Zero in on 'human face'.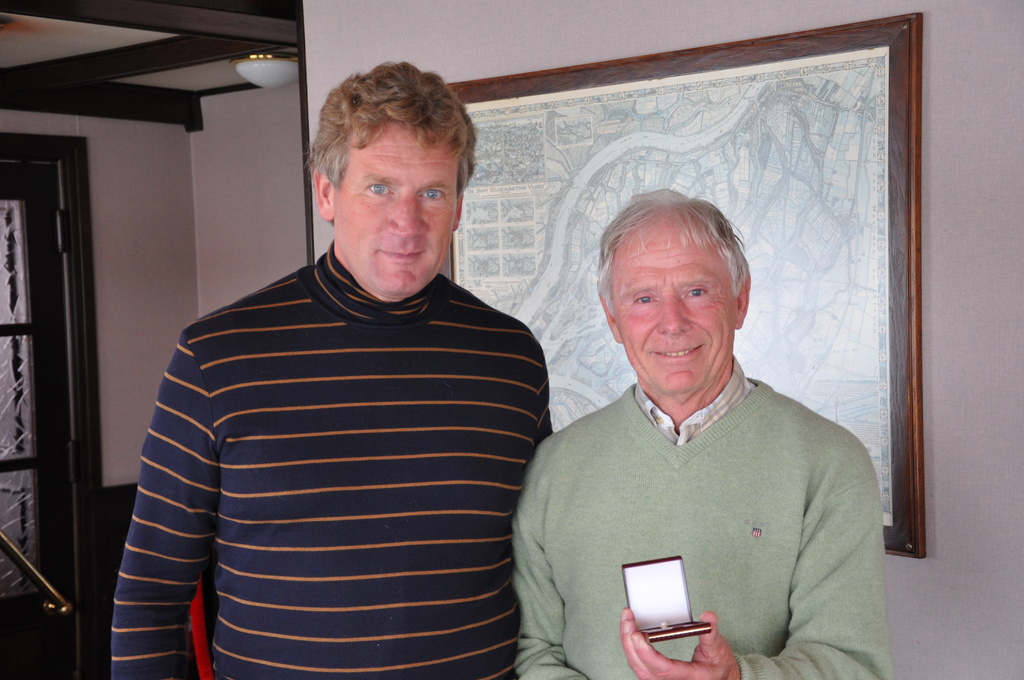
Zeroed in: select_region(332, 124, 461, 295).
